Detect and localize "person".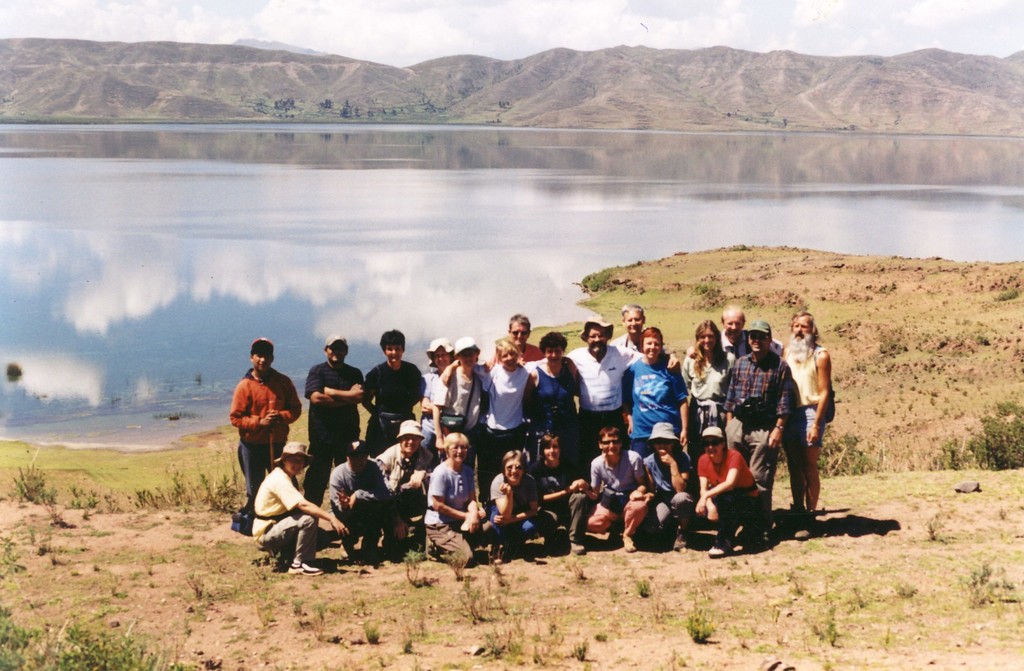
Localized at select_region(684, 418, 773, 560).
